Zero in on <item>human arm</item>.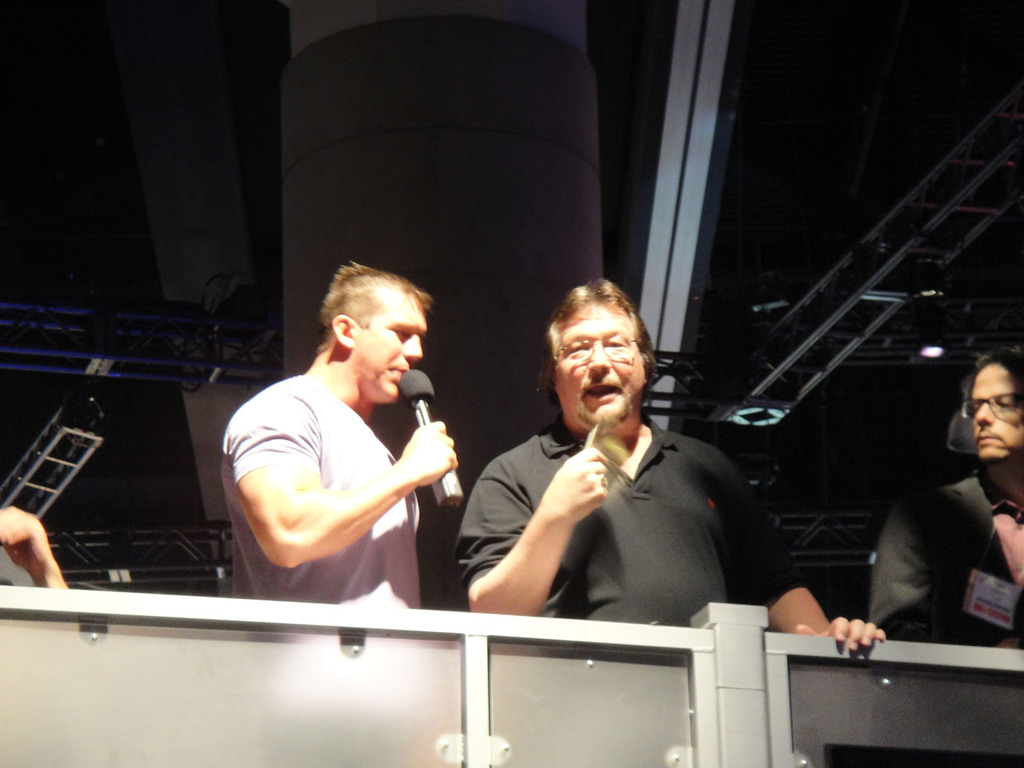
Zeroed in: <bbox>872, 497, 955, 644</bbox>.
